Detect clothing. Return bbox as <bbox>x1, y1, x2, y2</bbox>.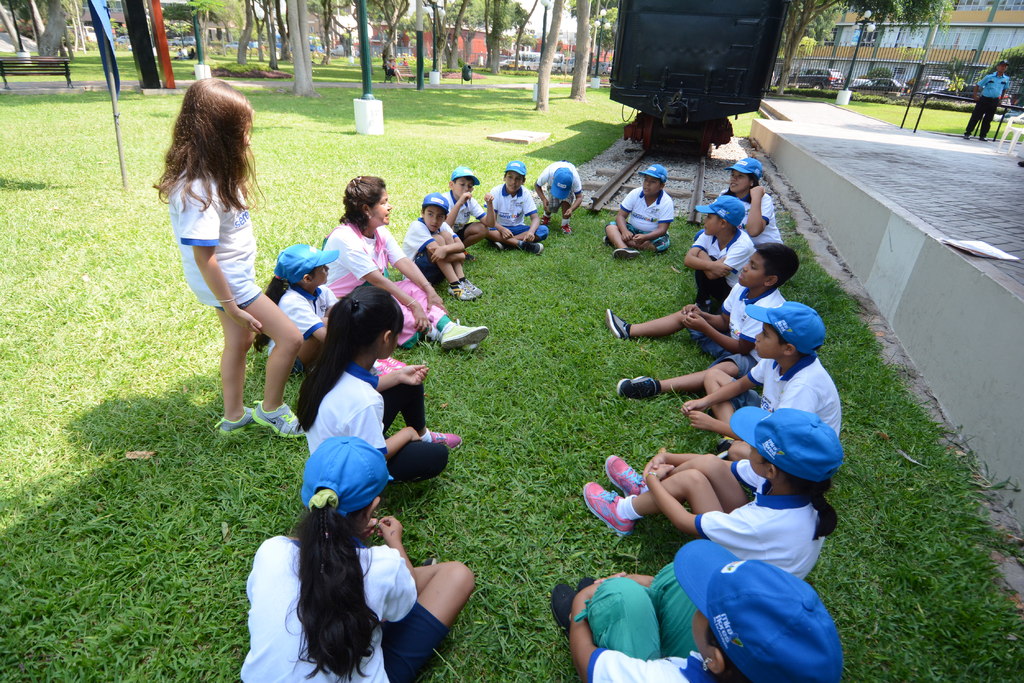
<bbox>716, 185, 784, 249</bbox>.
